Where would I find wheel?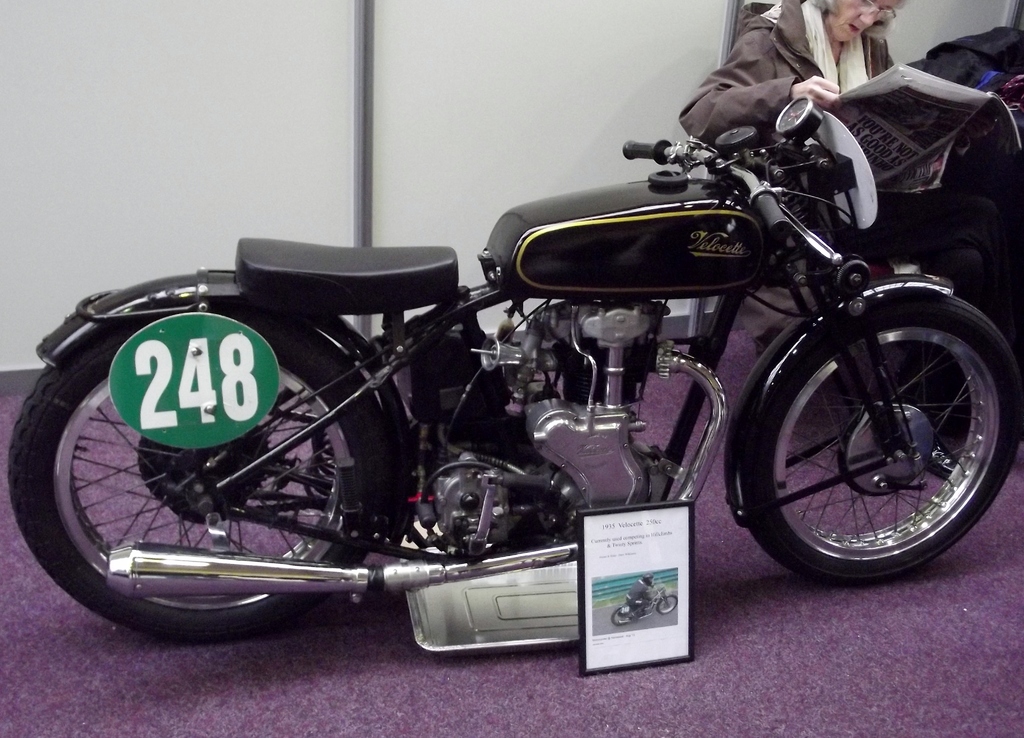
At x1=746 y1=295 x2=996 y2=577.
